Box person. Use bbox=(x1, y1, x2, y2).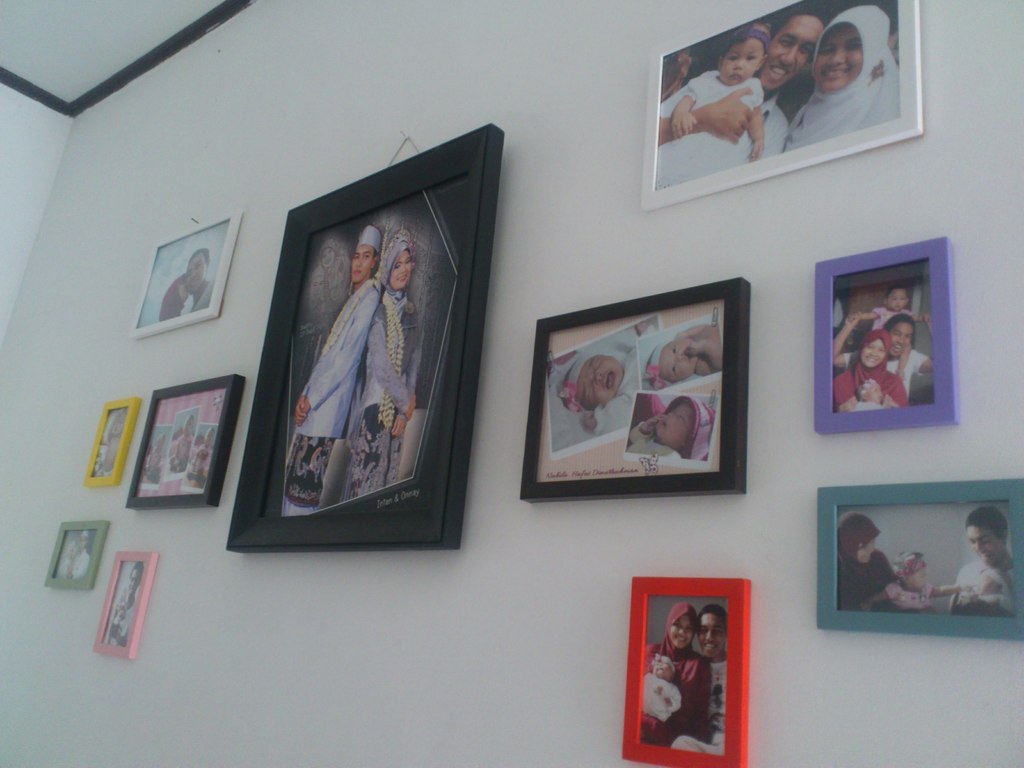
bbox=(627, 395, 714, 462).
